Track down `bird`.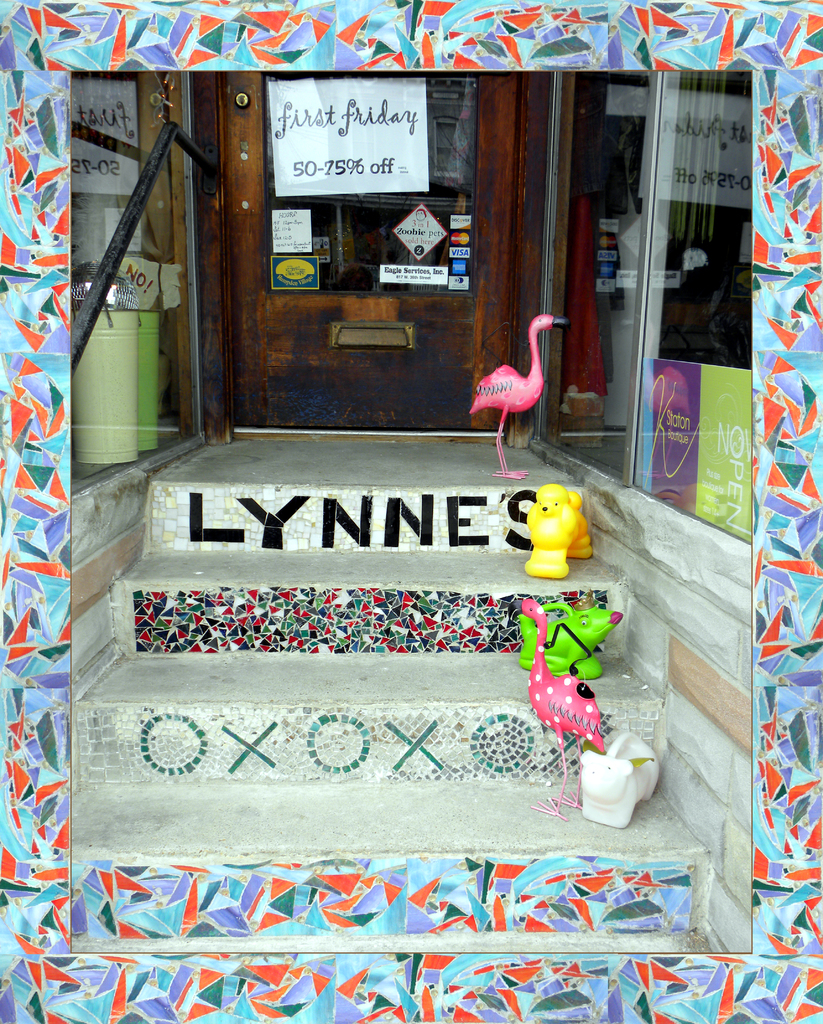
Tracked to bbox=[466, 300, 583, 426].
